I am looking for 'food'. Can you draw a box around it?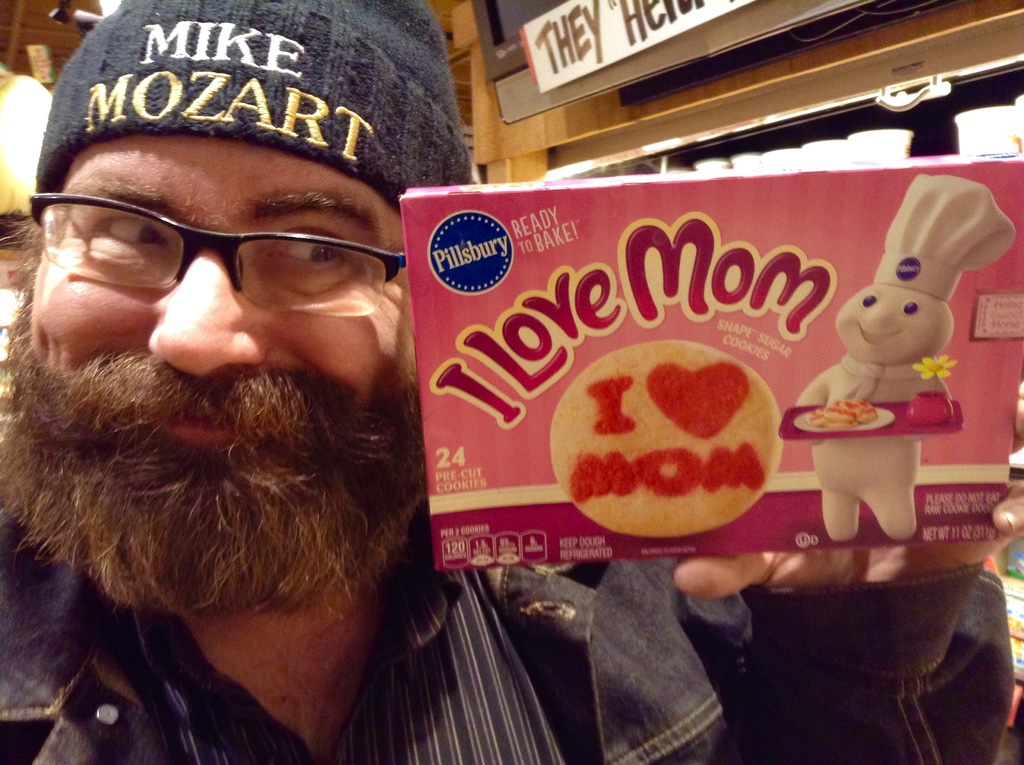
Sure, the bounding box is BBox(806, 397, 881, 428).
